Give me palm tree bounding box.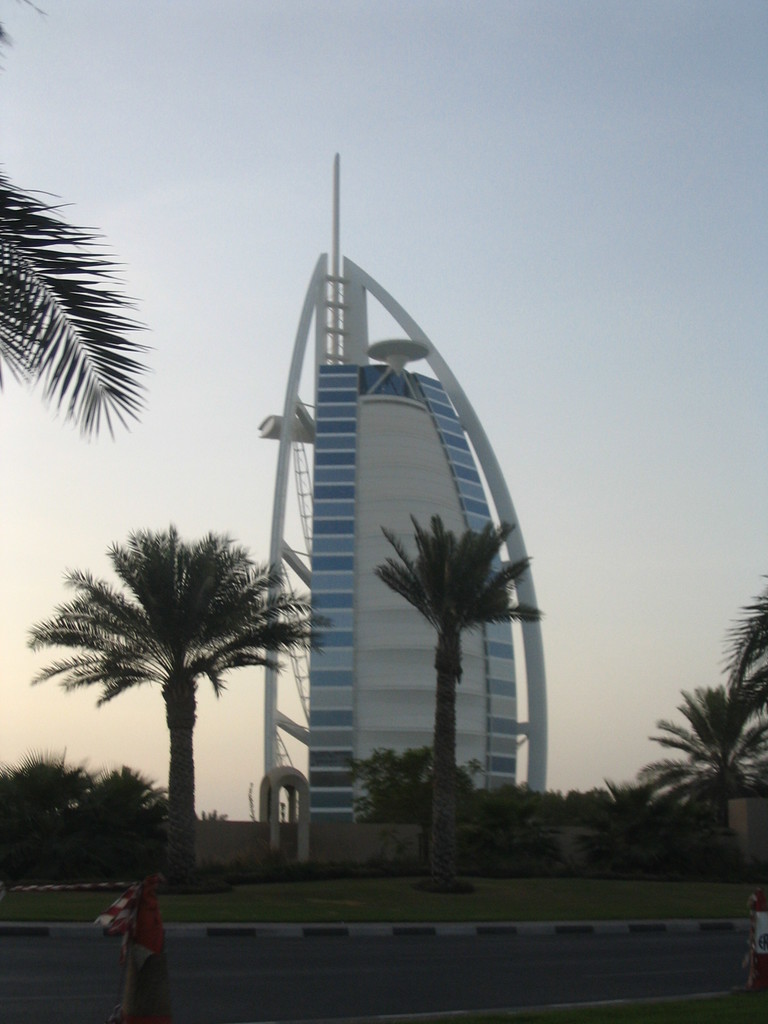
Rect(367, 500, 541, 893).
